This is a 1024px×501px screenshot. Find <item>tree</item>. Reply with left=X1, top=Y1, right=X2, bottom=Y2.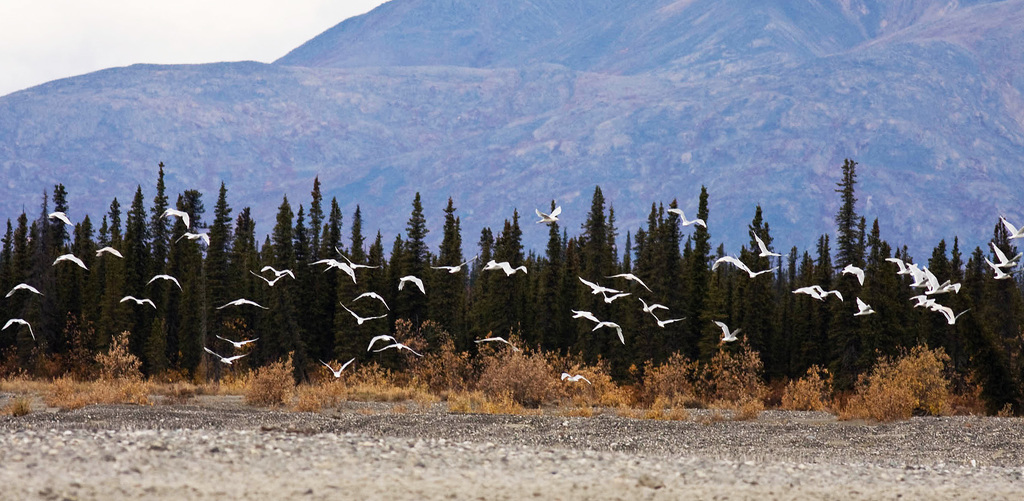
left=826, top=145, right=894, bottom=294.
